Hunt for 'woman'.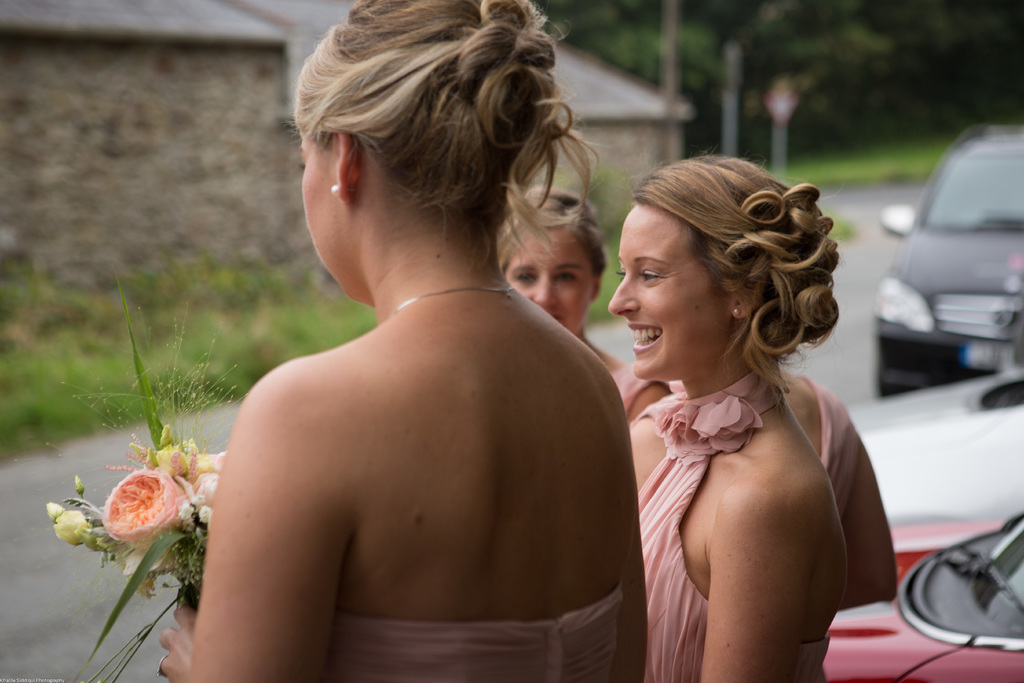
Hunted down at (608,151,851,682).
